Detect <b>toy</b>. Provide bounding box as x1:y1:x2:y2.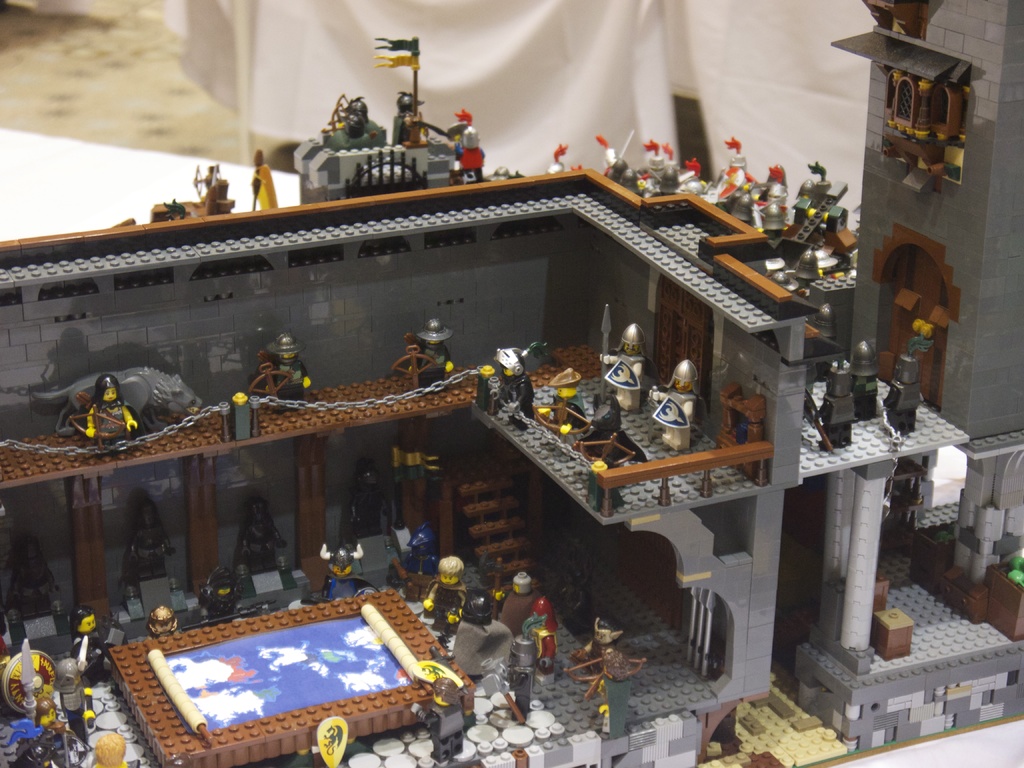
86:377:147:447.
